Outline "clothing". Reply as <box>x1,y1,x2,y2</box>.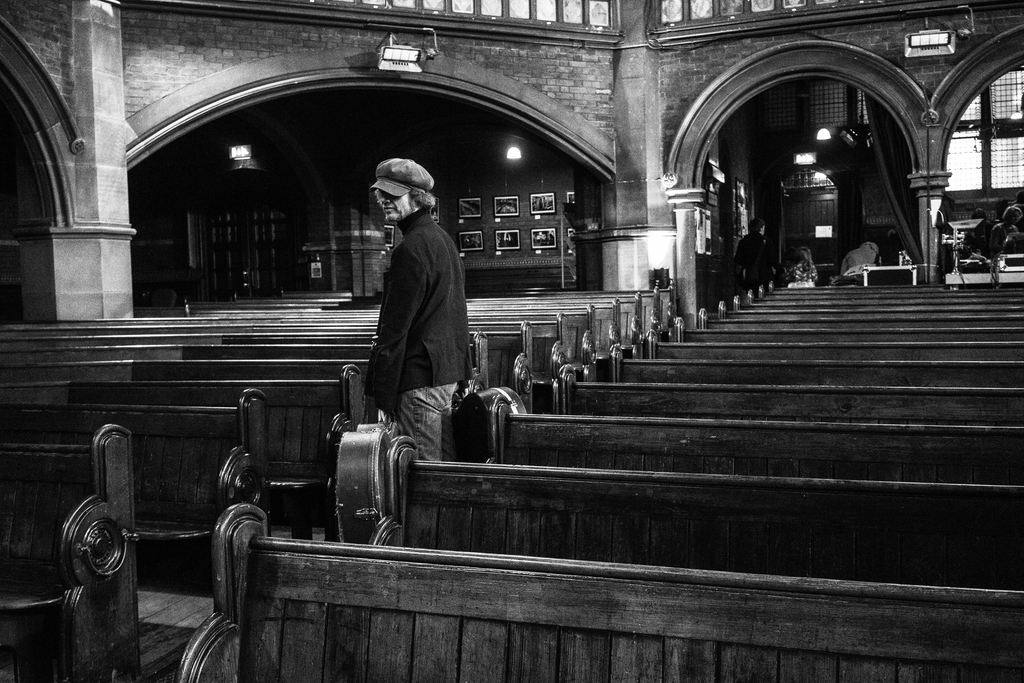
<box>353,162,473,427</box>.
